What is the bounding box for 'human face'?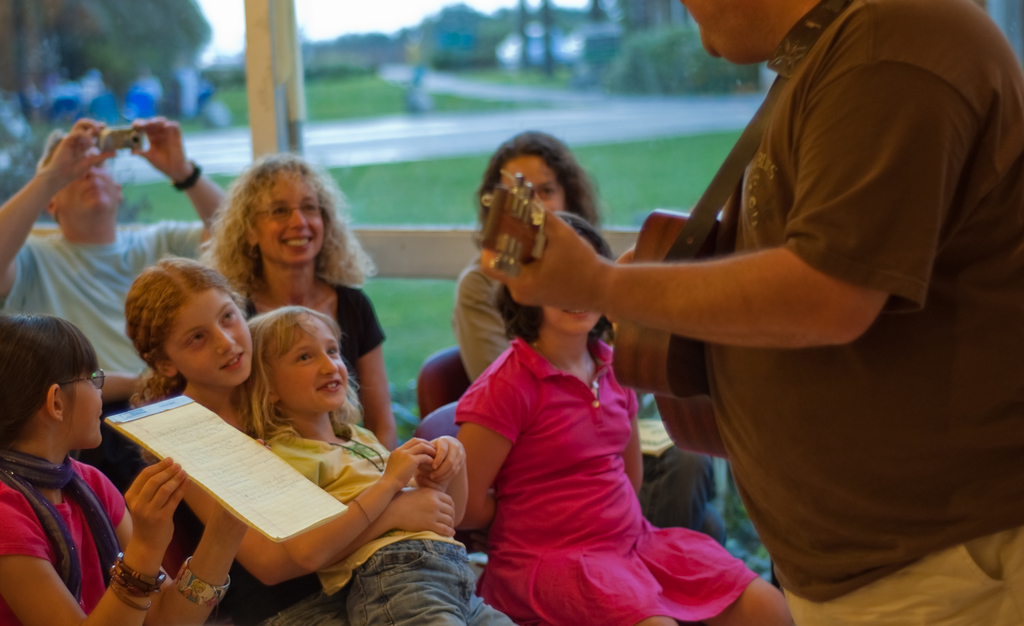
locate(253, 173, 321, 264).
